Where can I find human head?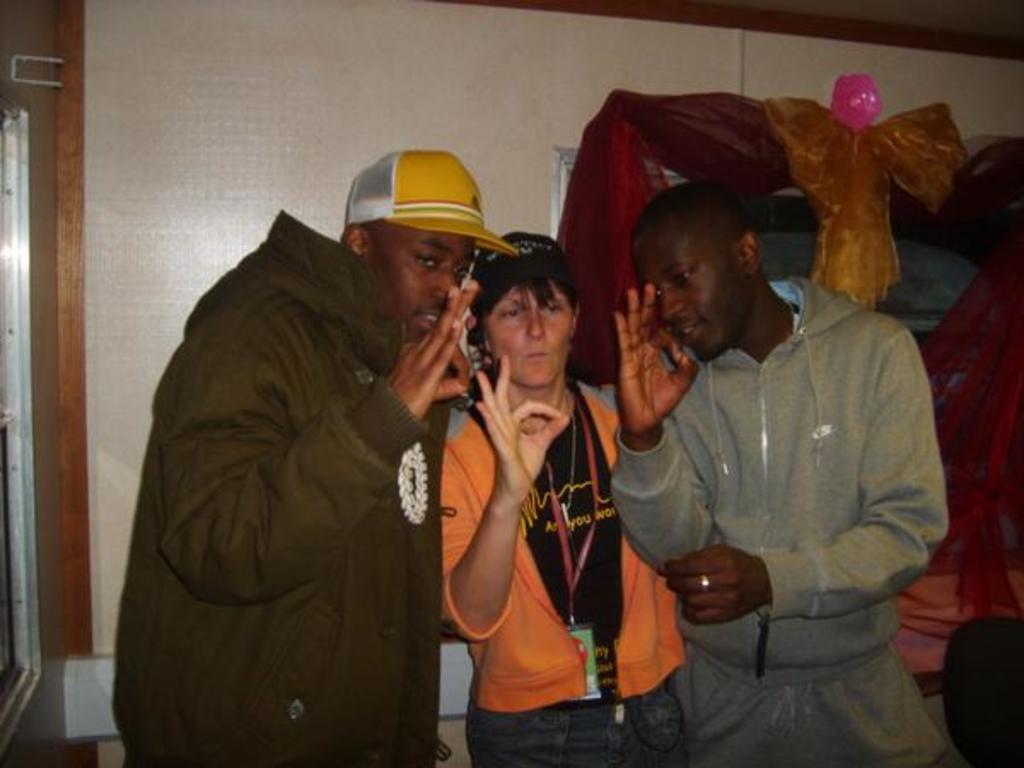
You can find it at pyautogui.locateOnScreen(635, 181, 761, 358).
